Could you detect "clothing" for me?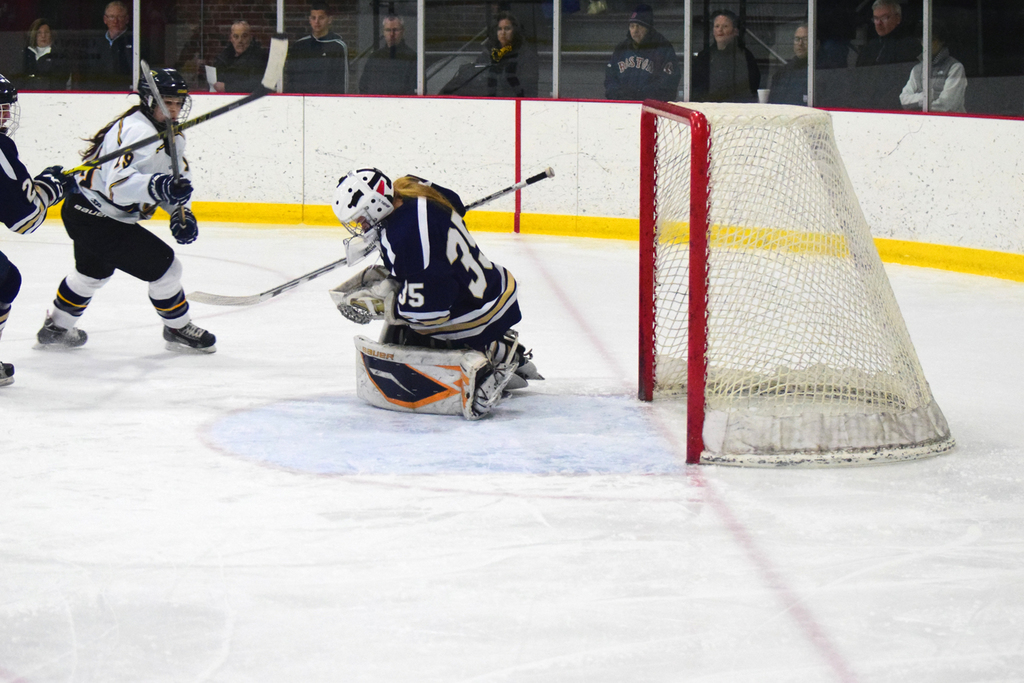
Detection result: rect(0, 128, 71, 336).
